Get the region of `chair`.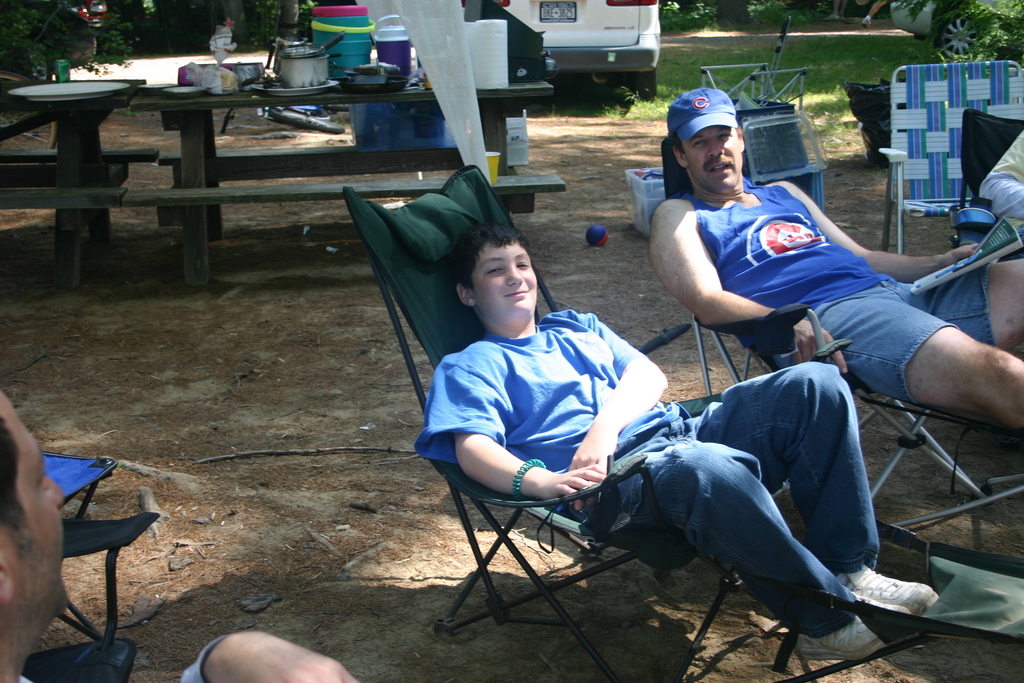
<bbox>657, 133, 1023, 508</bbox>.
